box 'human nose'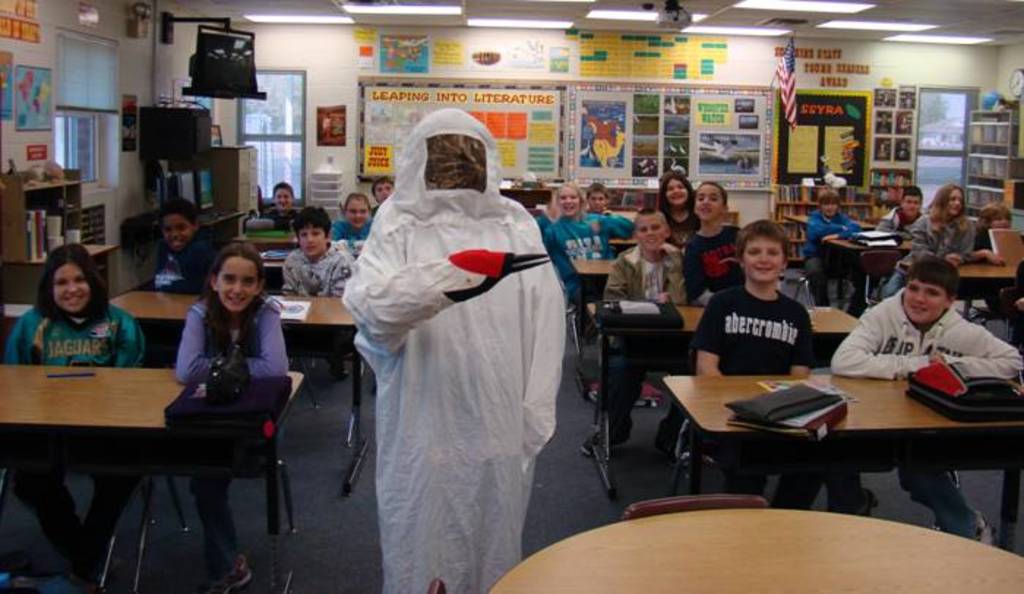
BBox(674, 187, 679, 192)
